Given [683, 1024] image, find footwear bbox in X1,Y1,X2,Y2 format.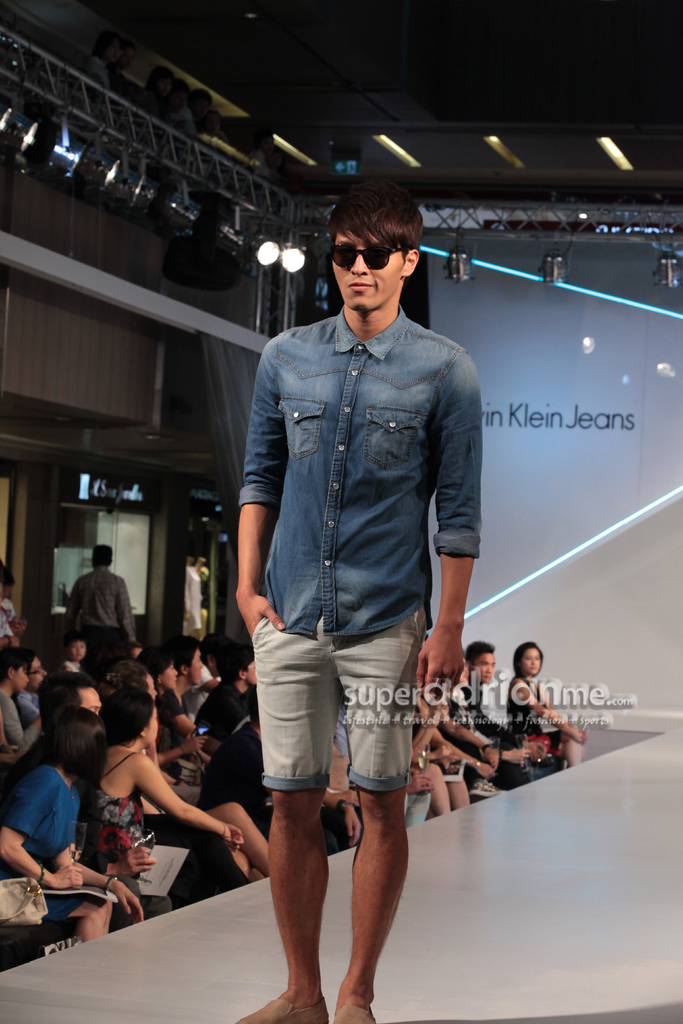
331,1003,377,1023.
